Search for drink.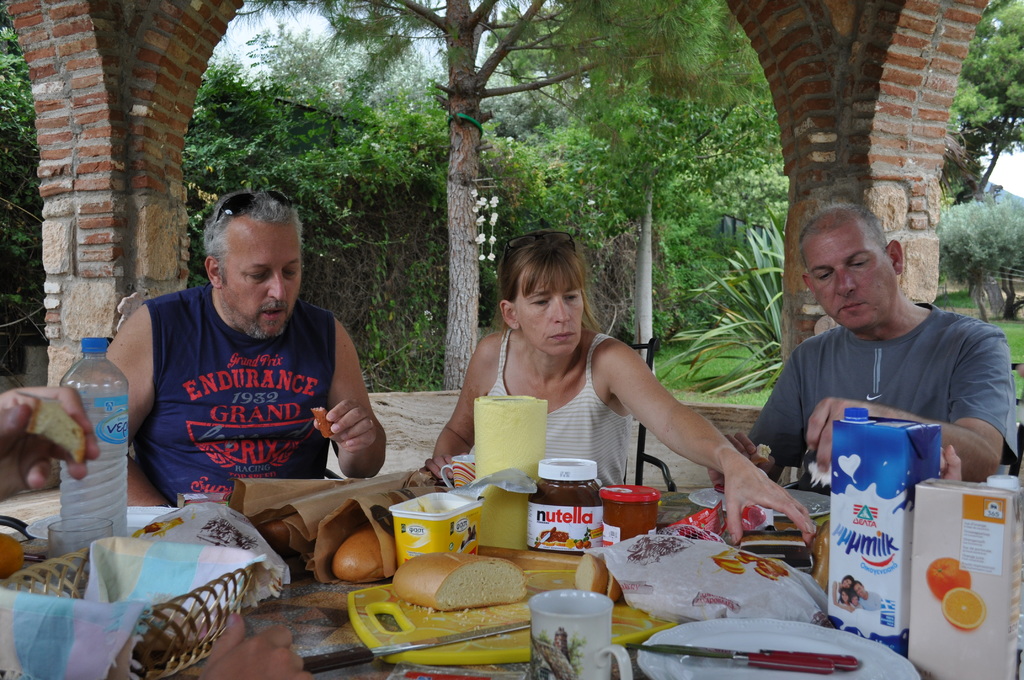
Found at 58:337:129:573.
